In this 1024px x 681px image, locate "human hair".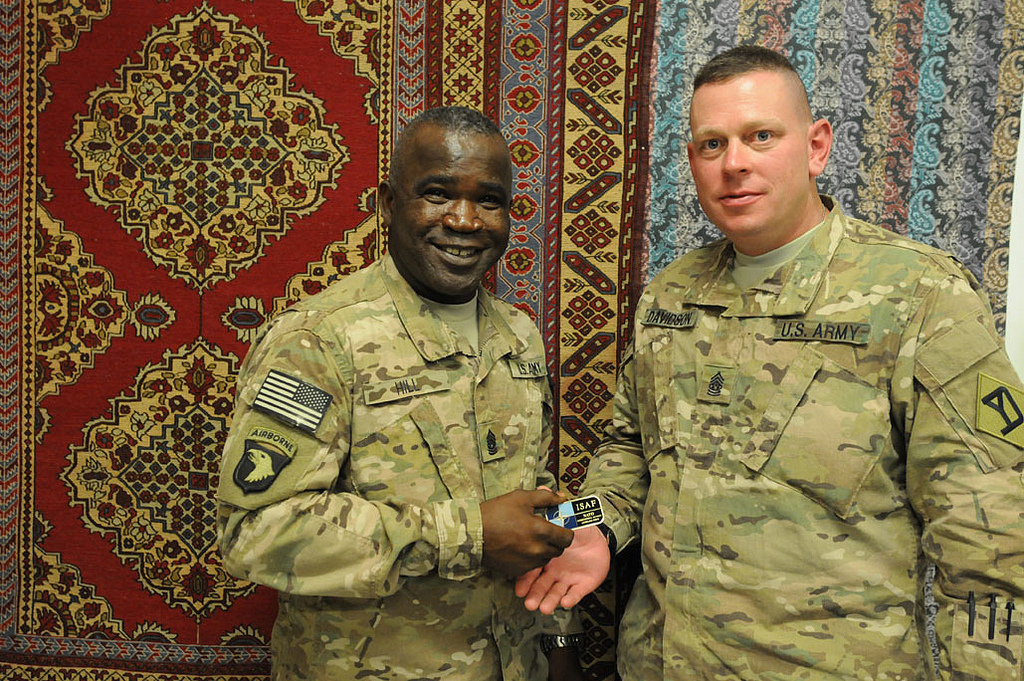
Bounding box: detection(410, 106, 501, 138).
